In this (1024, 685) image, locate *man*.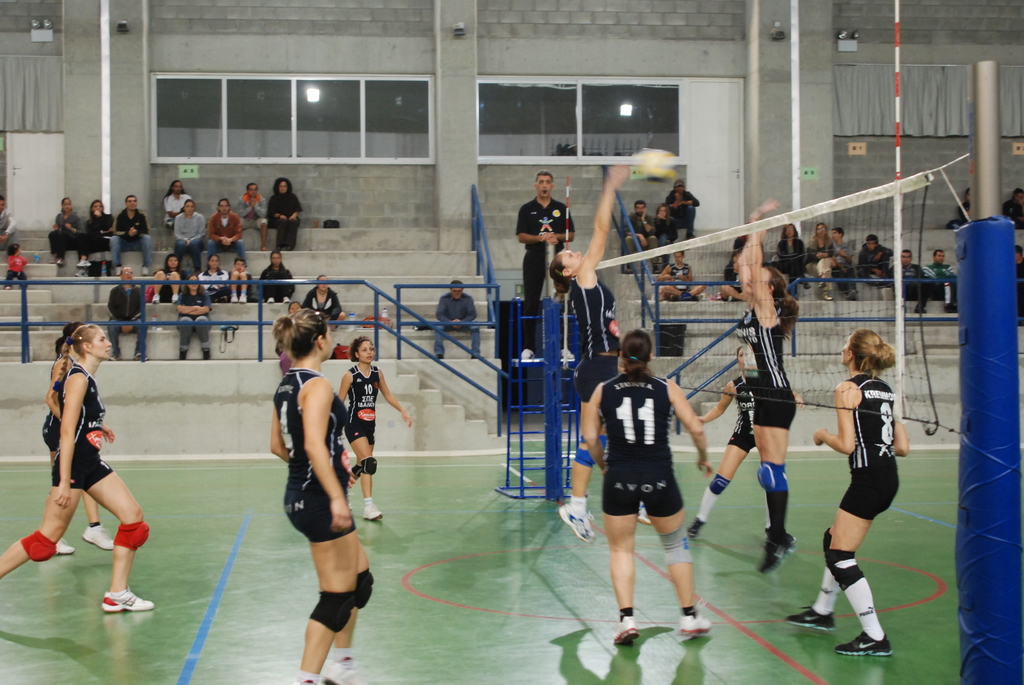
Bounding box: 661:253:710:306.
